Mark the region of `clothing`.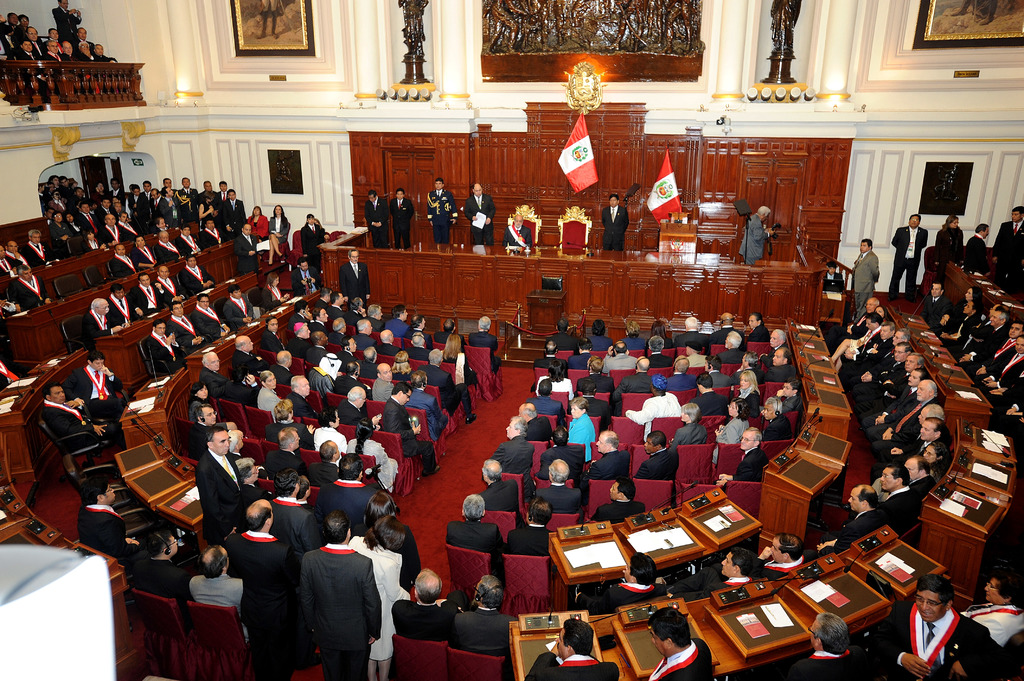
Region: pyautogui.locateOnScreen(782, 401, 808, 415).
